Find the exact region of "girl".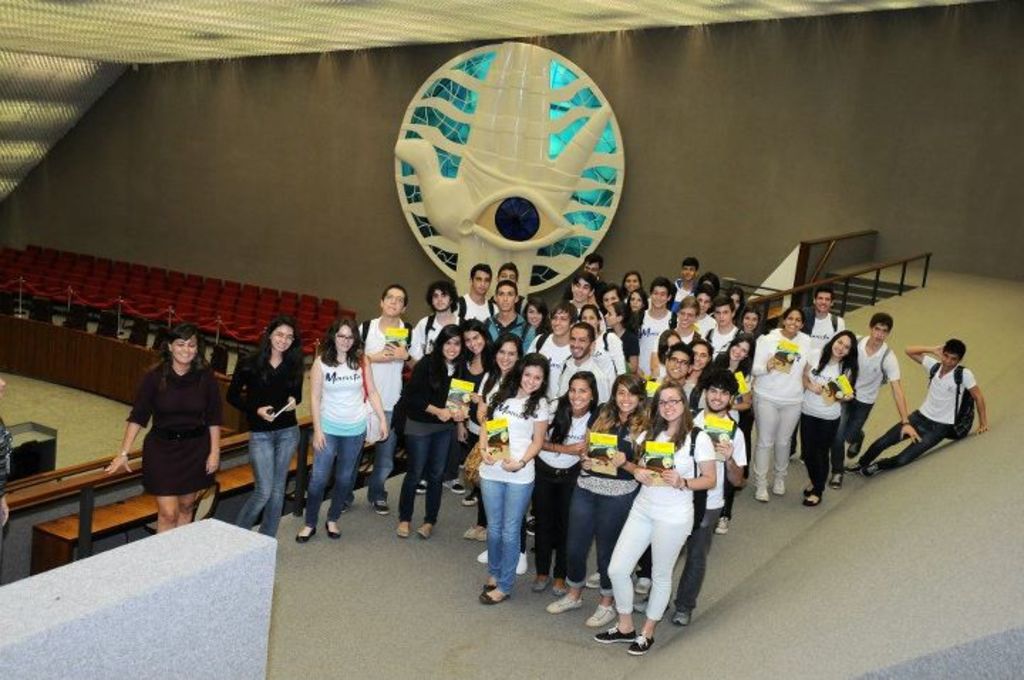
Exact region: <box>627,286,653,317</box>.
